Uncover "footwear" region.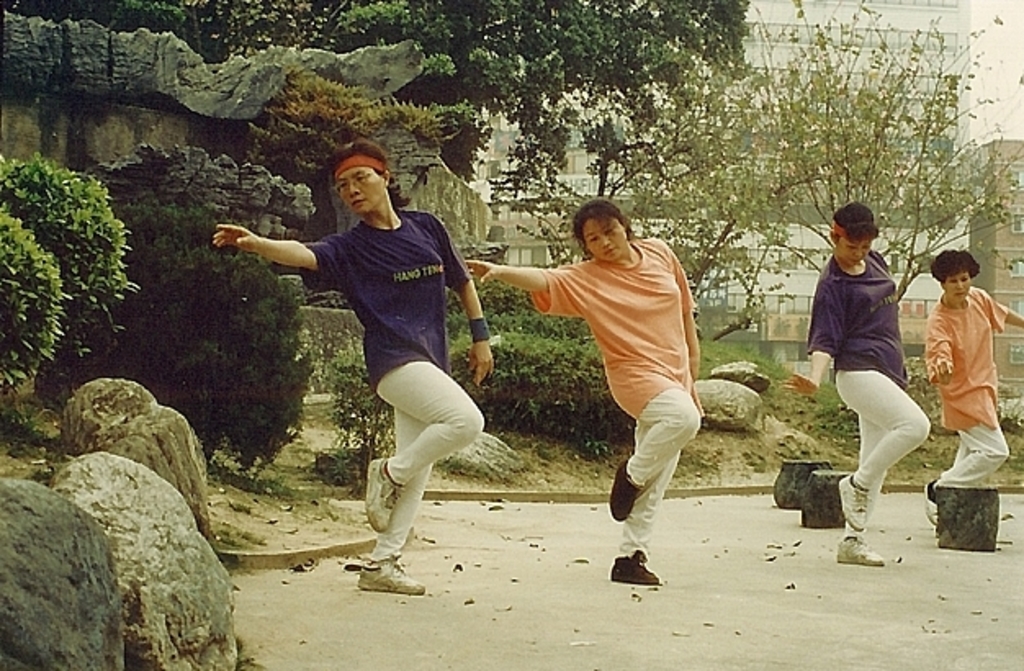
Uncovered: locate(610, 457, 644, 525).
